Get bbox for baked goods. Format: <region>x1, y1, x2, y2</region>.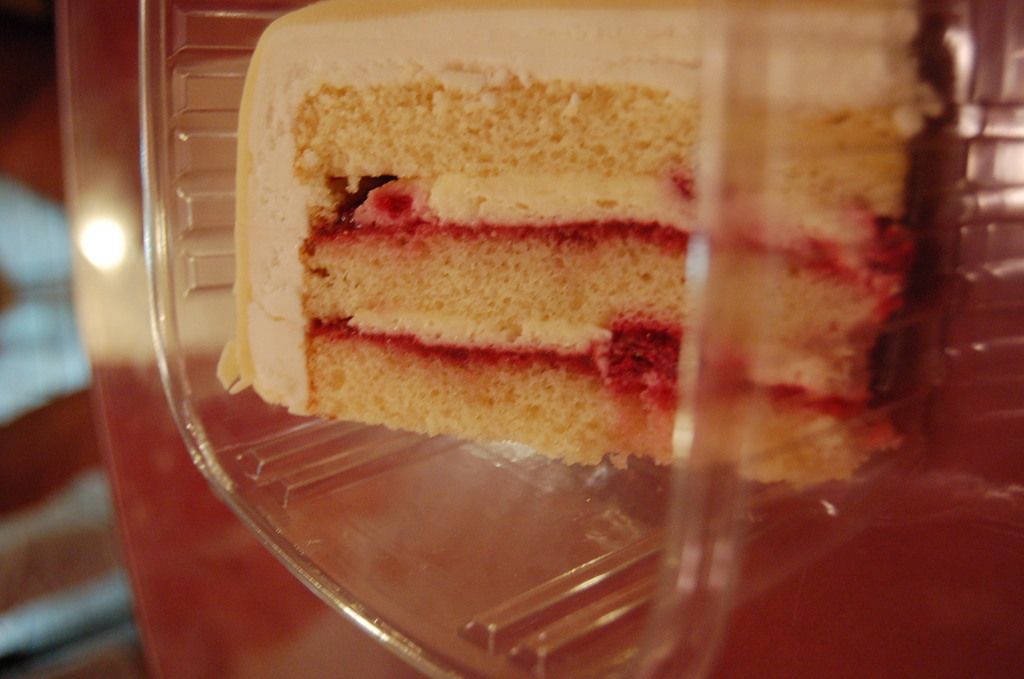
<region>182, 50, 817, 522</region>.
